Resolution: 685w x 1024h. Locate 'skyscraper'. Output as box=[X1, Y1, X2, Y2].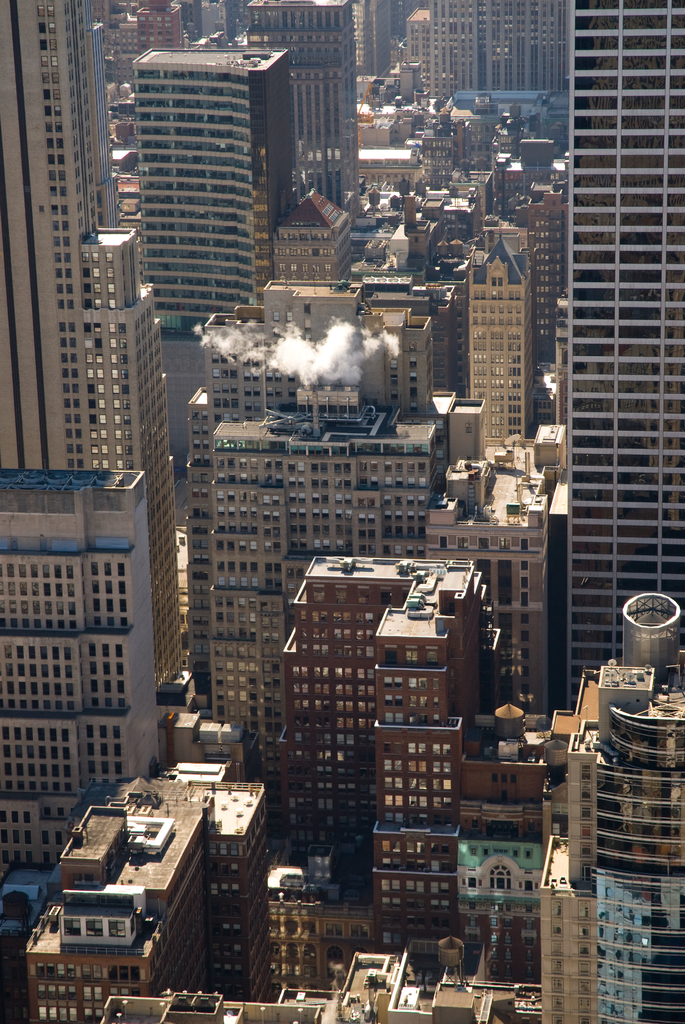
box=[246, 0, 368, 211].
